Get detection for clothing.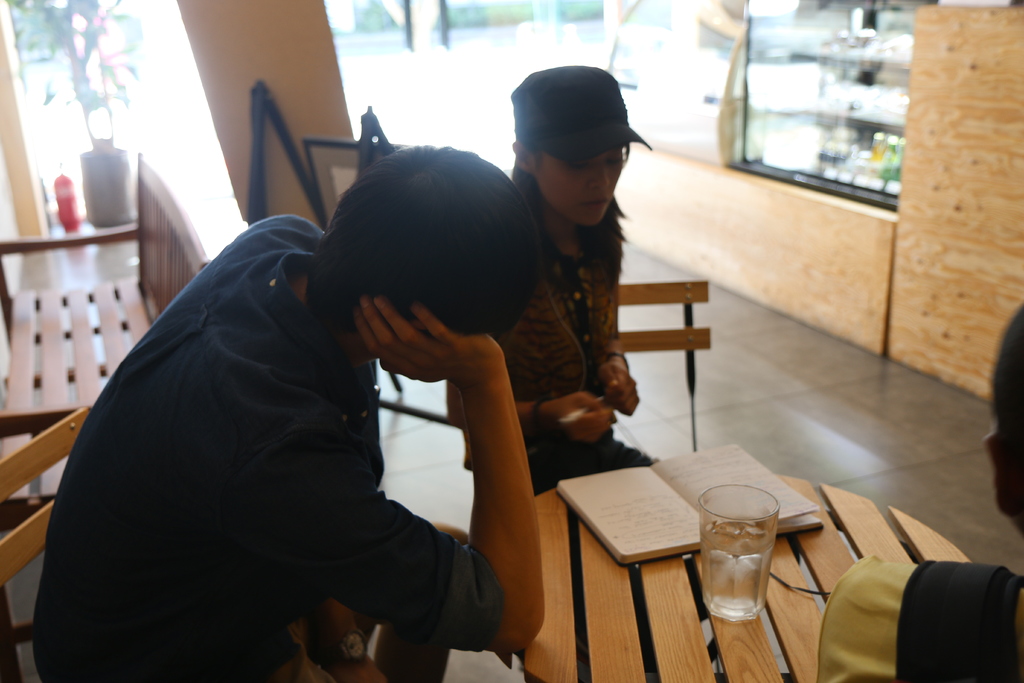
Detection: 26,190,504,682.
